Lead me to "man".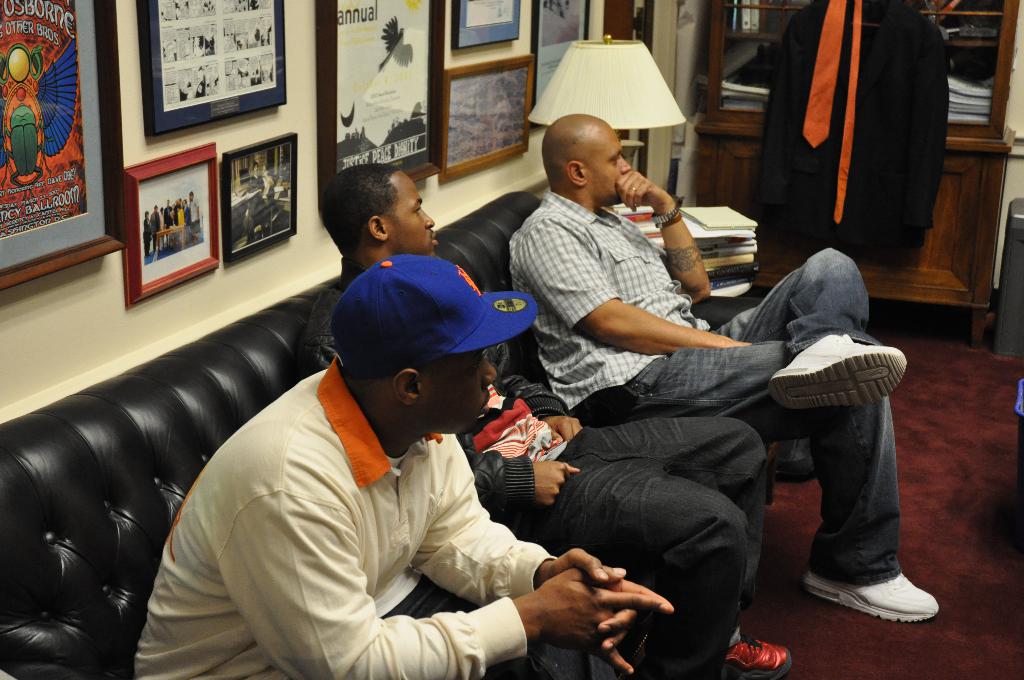
Lead to rect(509, 111, 950, 625).
